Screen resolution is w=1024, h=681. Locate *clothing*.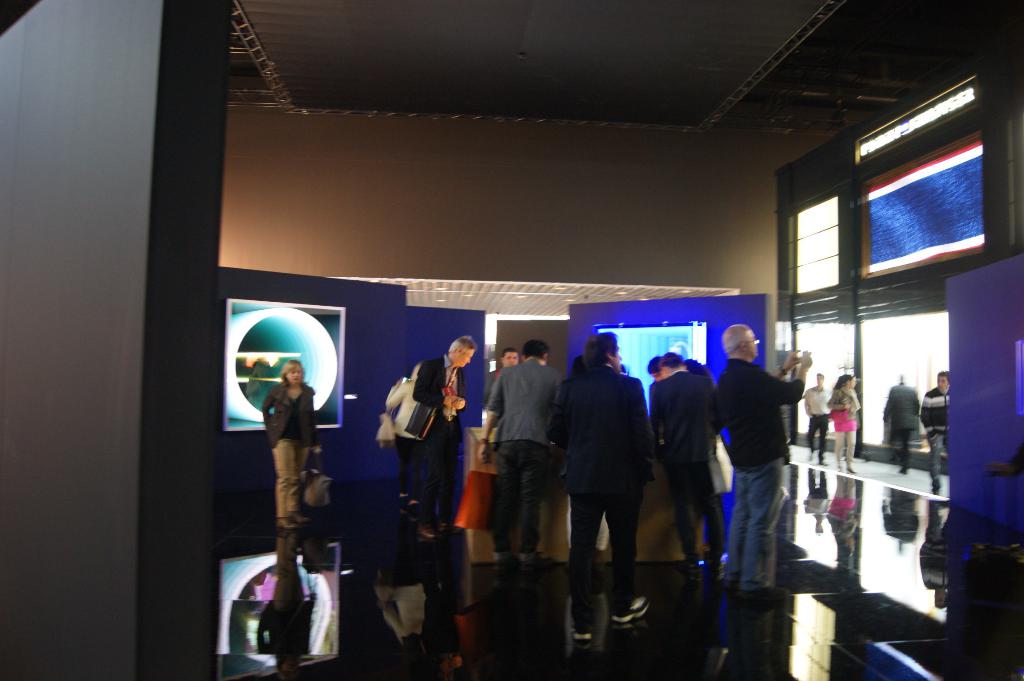
[x1=559, y1=334, x2=662, y2=609].
